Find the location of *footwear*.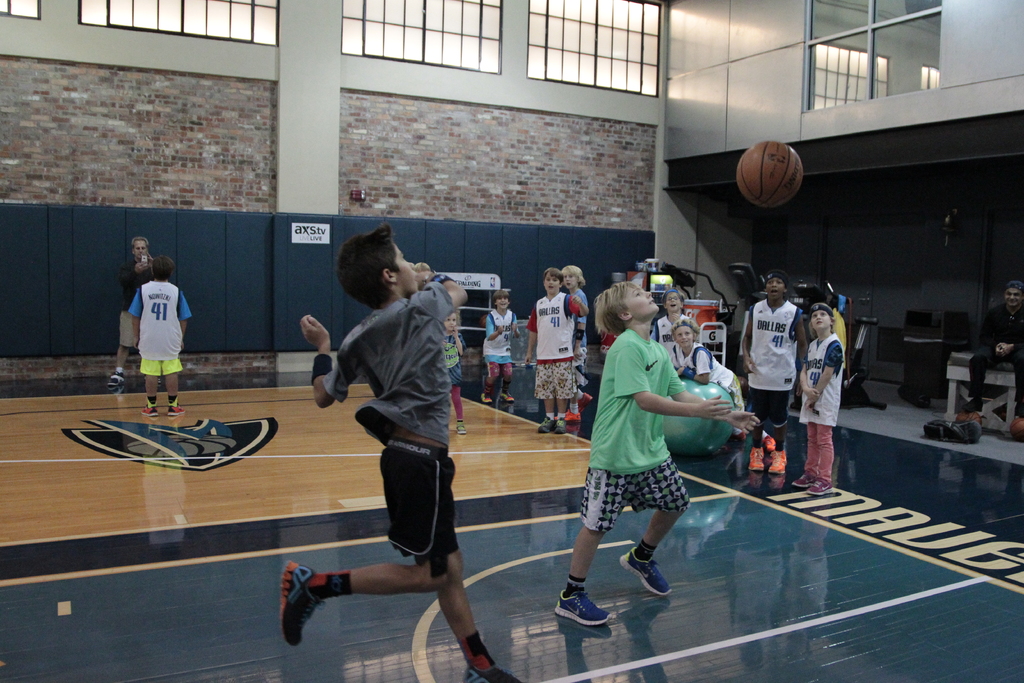
Location: region(555, 415, 569, 437).
